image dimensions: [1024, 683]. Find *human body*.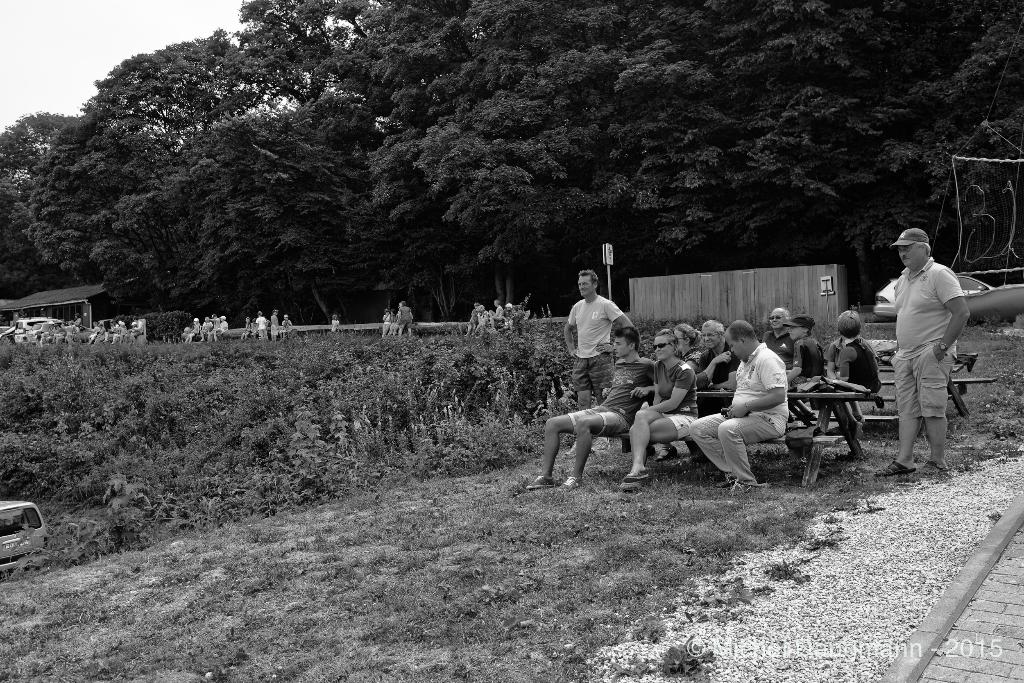
{"left": 788, "top": 308, "right": 828, "bottom": 383}.
